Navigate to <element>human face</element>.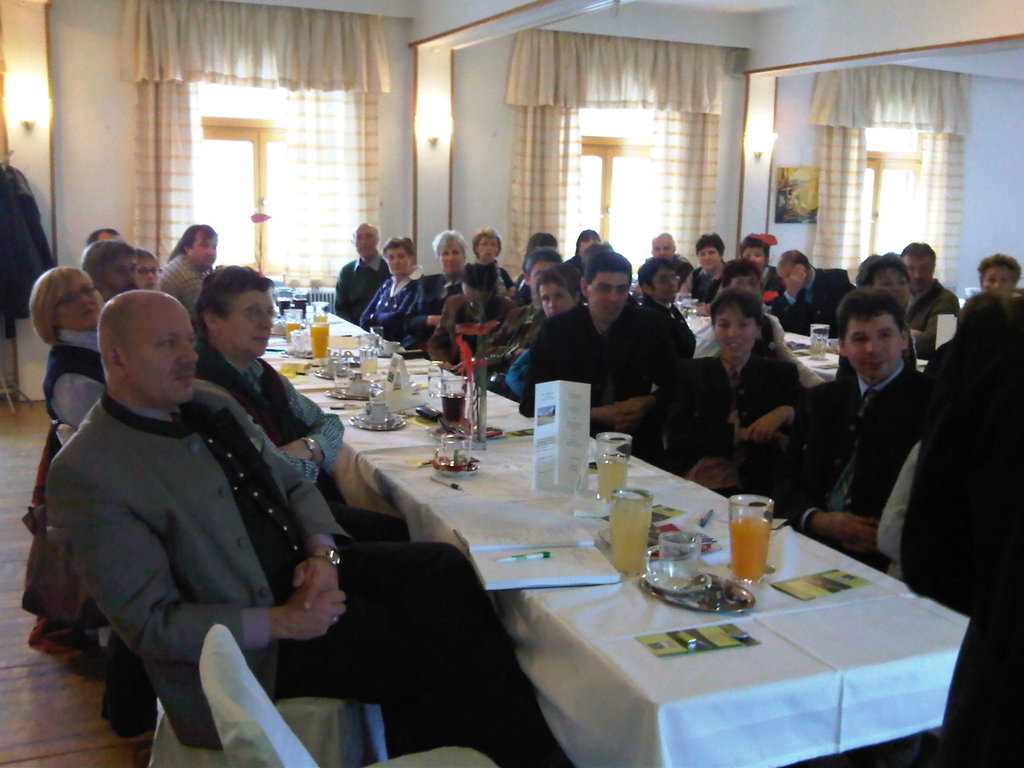
Navigation target: [742, 244, 764, 263].
